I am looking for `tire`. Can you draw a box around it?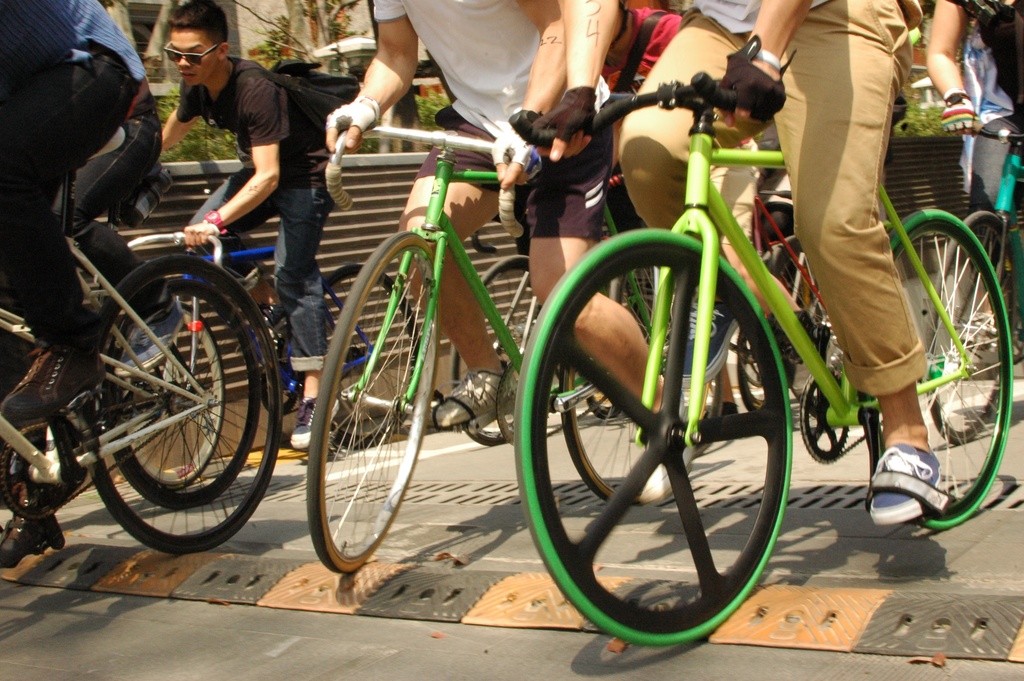
Sure, the bounding box is (308,228,438,570).
